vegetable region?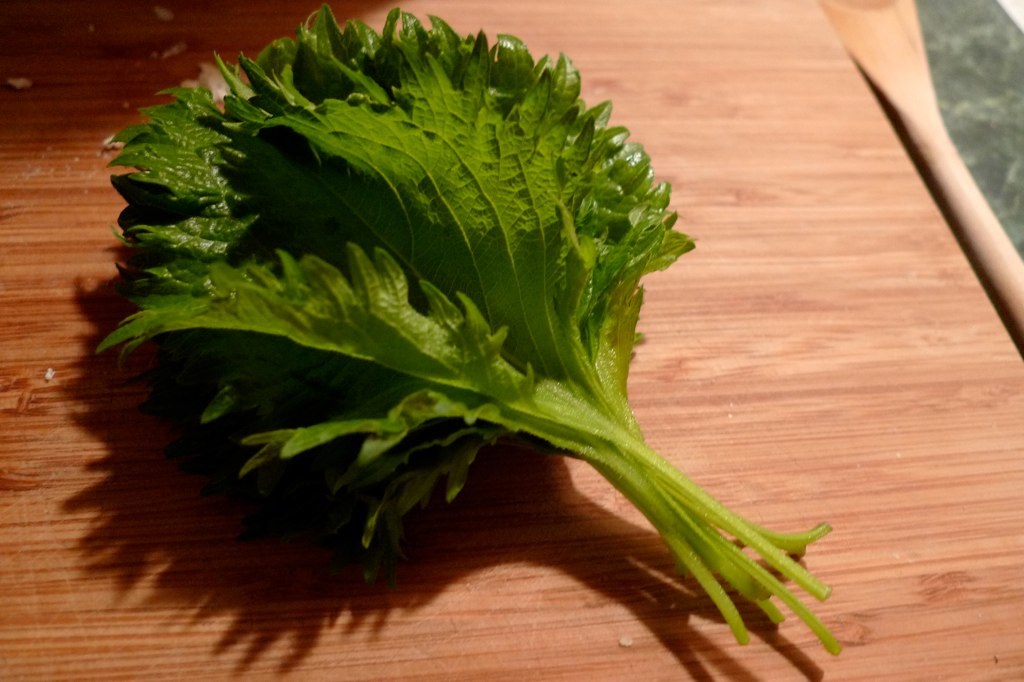
{"x1": 120, "y1": 35, "x2": 832, "y2": 635}
